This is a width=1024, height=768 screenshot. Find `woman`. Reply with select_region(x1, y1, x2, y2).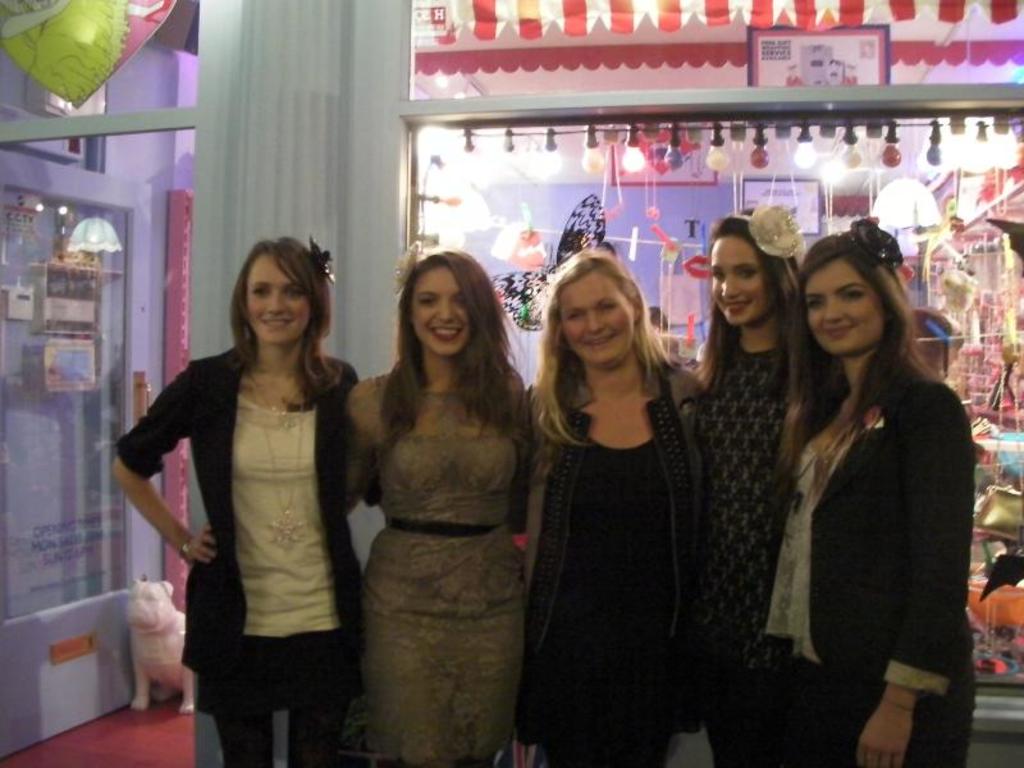
select_region(518, 248, 705, 767).
